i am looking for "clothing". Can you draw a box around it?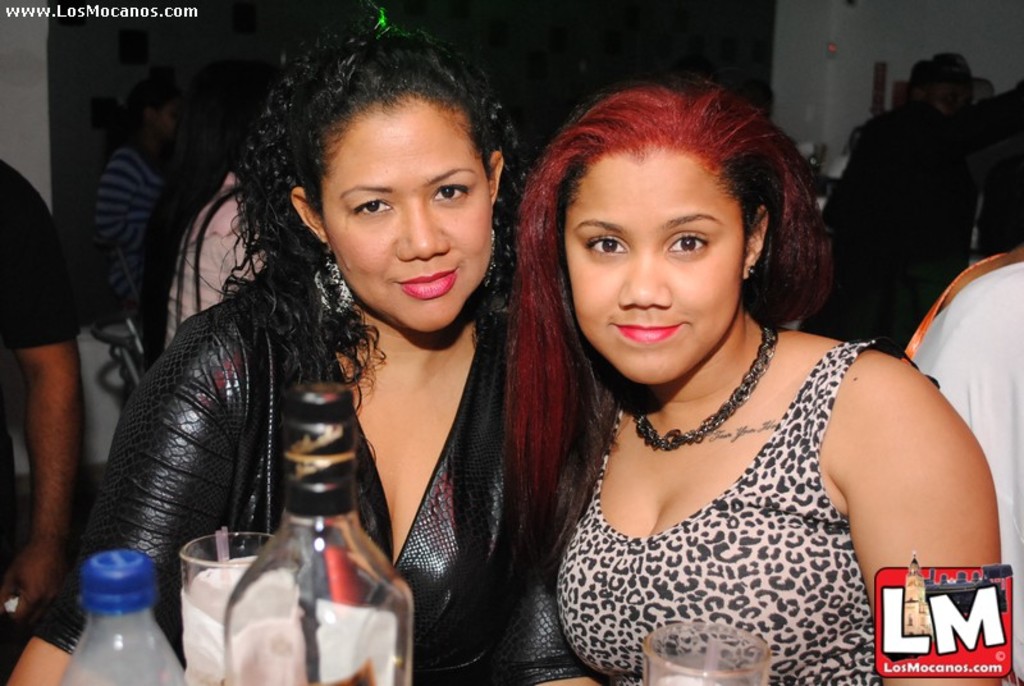
Sure, the bounding box is left=95, top=138, right=172, bottom=326.
